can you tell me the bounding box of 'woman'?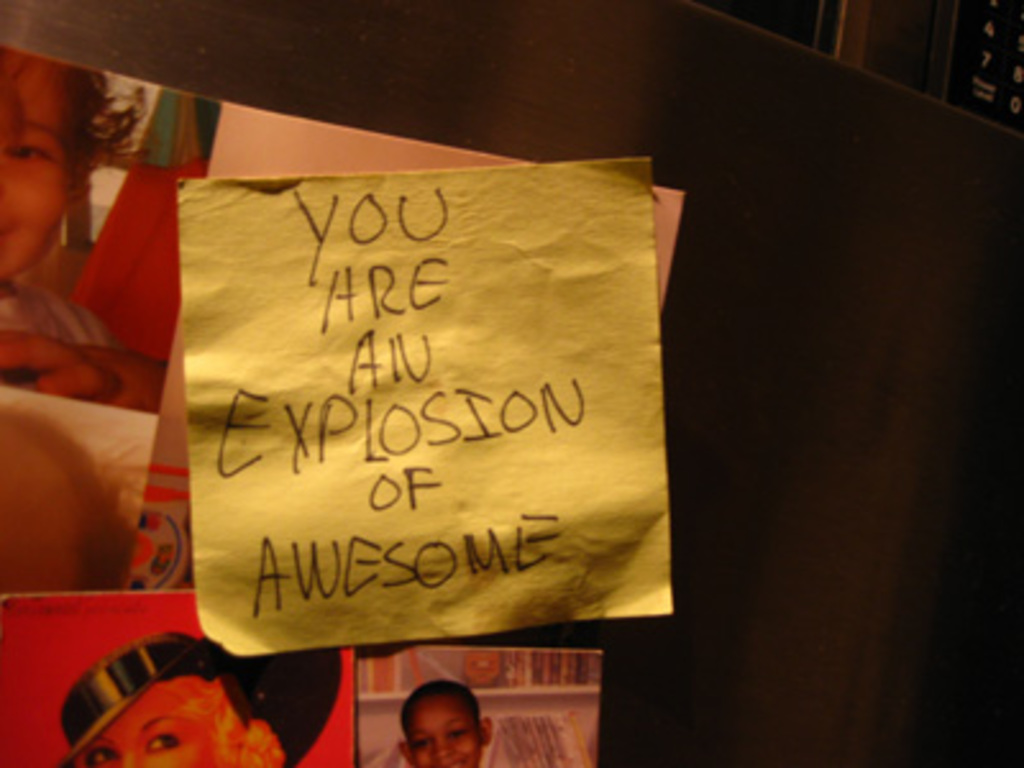
Rect(371, 666, 481, 767).
